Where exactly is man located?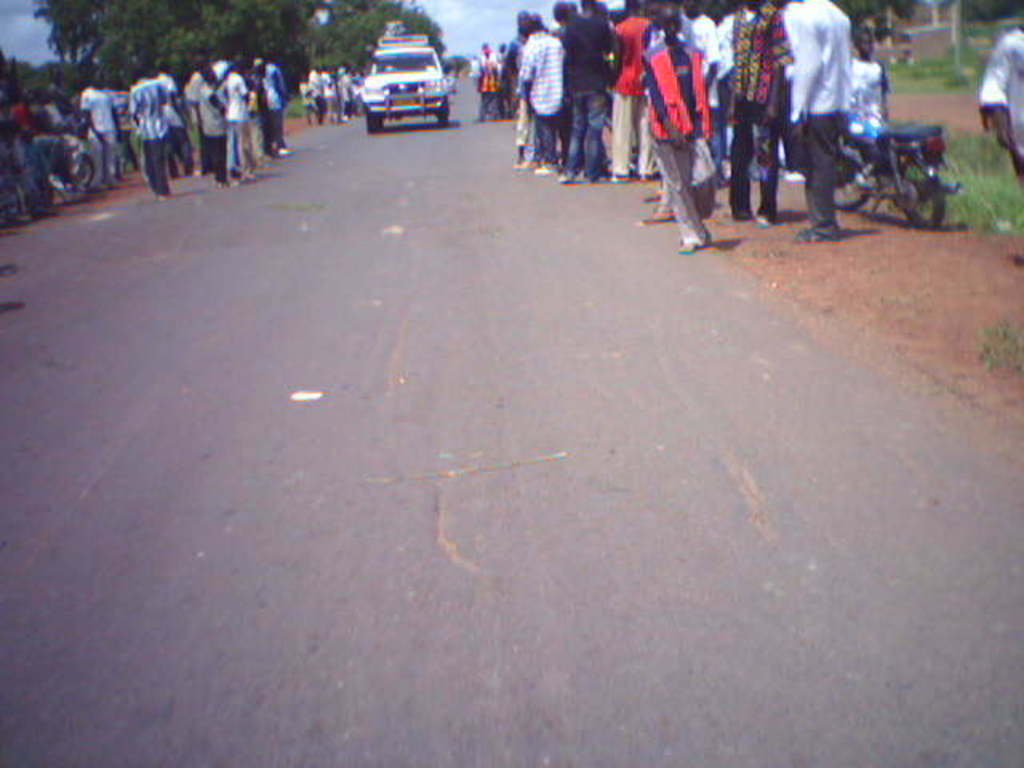
Its bounding box is box(555, 0, 619, 186).
